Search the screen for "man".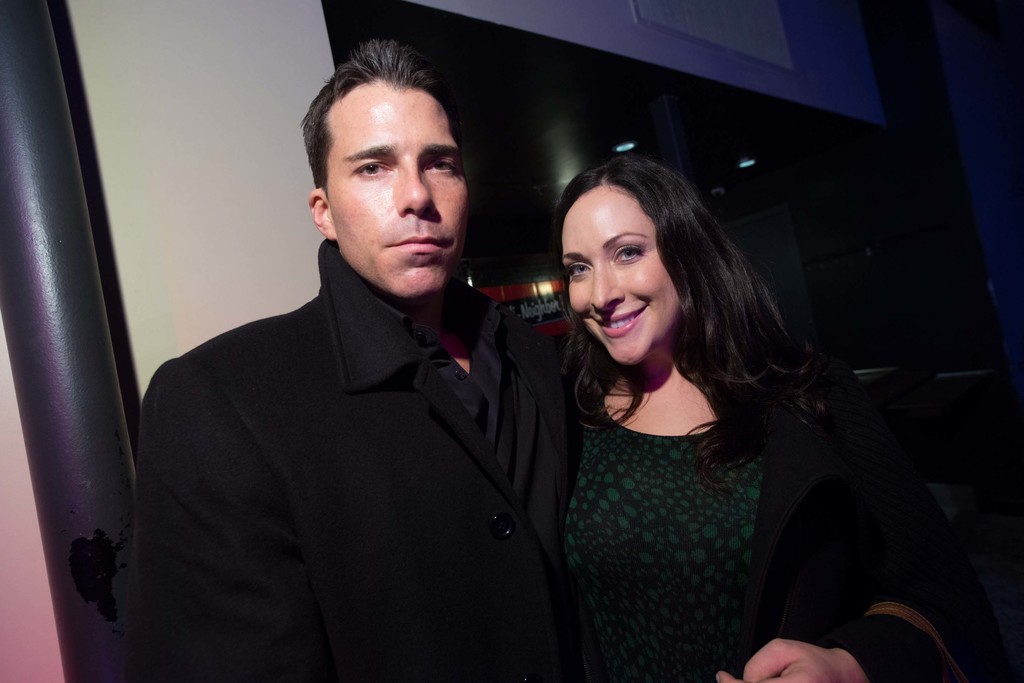
Found at rect(140, 60, 609, 658).
